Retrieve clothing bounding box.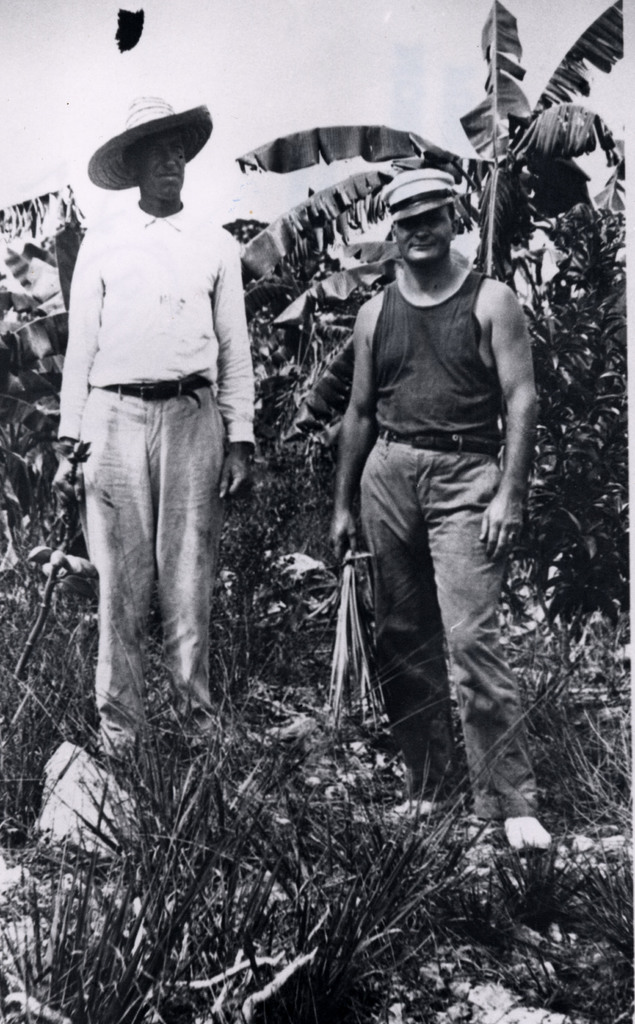
Bounding box: bbox=(55, 196, 252, 733).
